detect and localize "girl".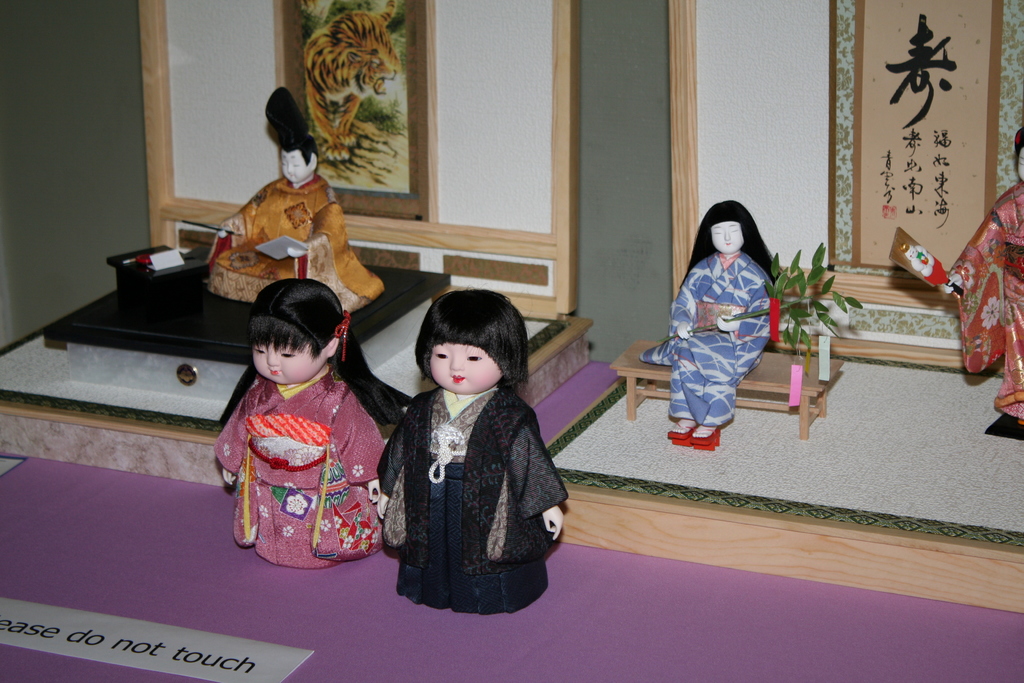
Localized at <bbox>210, 279, 384, 562</bbox>.
